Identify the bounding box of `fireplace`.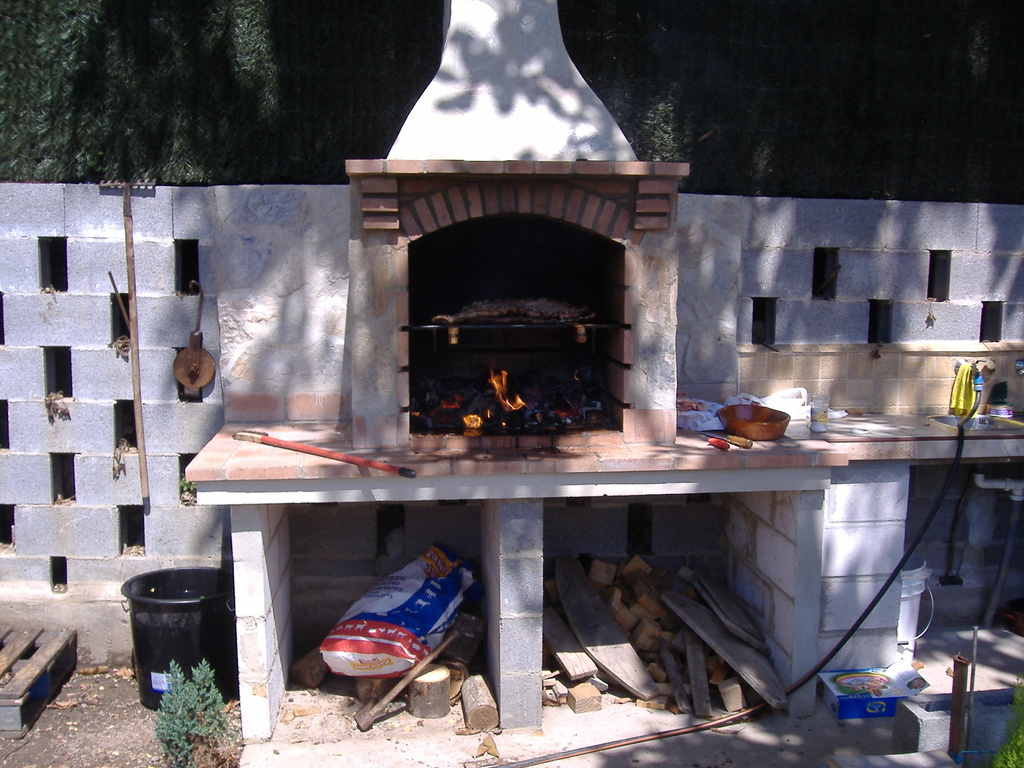
339,0,685,465.
